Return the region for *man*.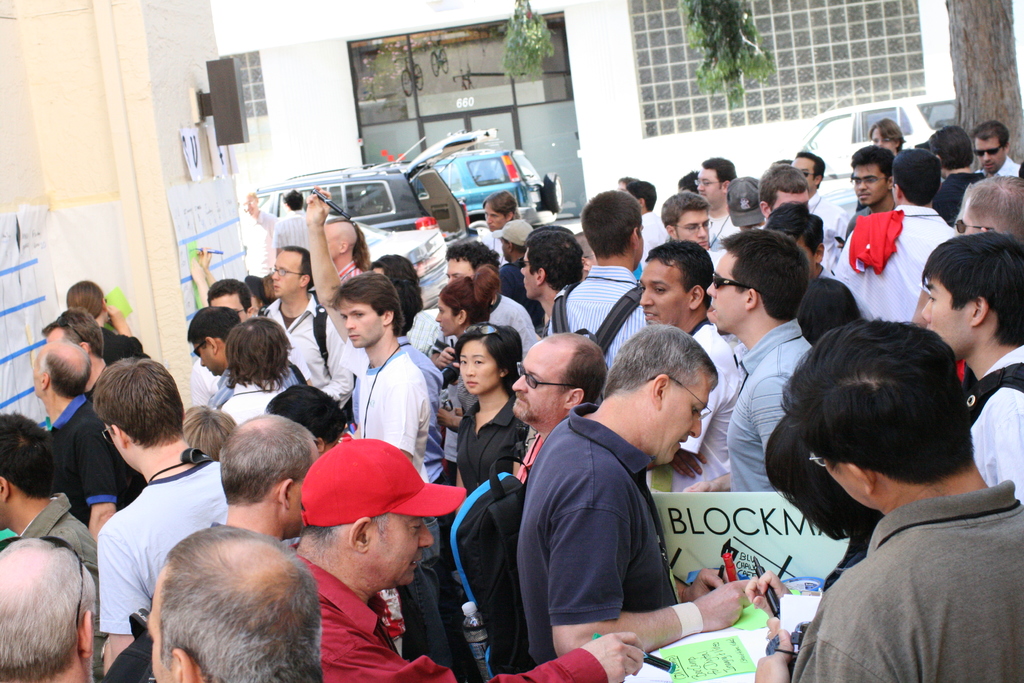
(left=323, top=215, right=364, bottom=278).
